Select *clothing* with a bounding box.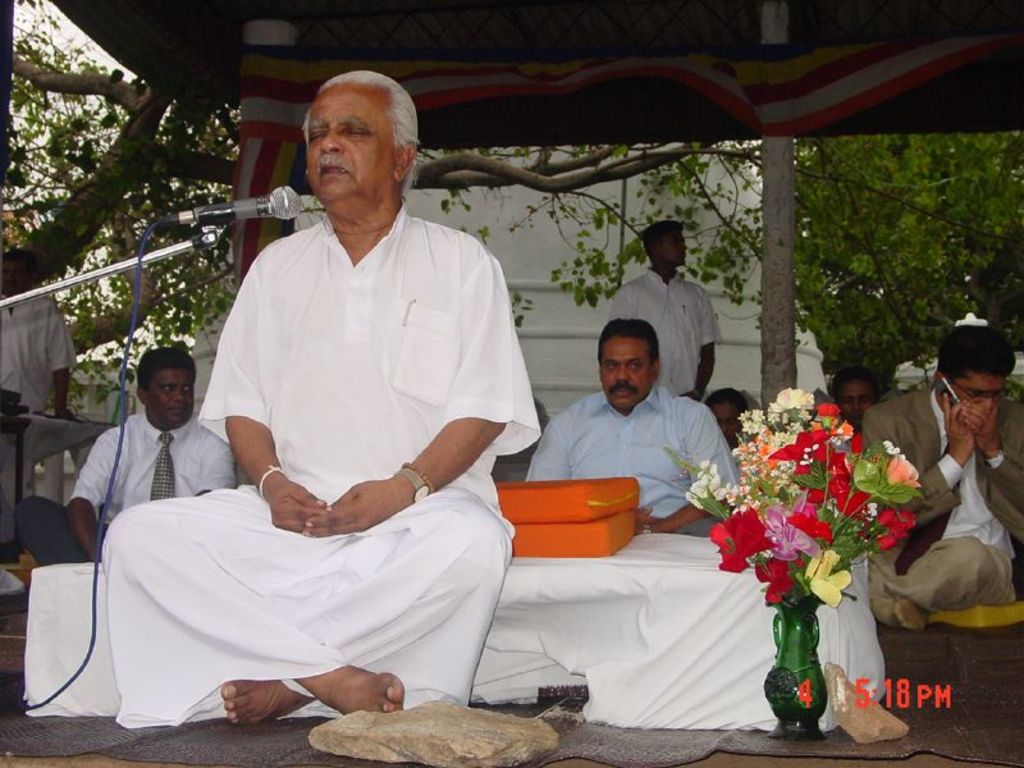
607,264,723,406.
